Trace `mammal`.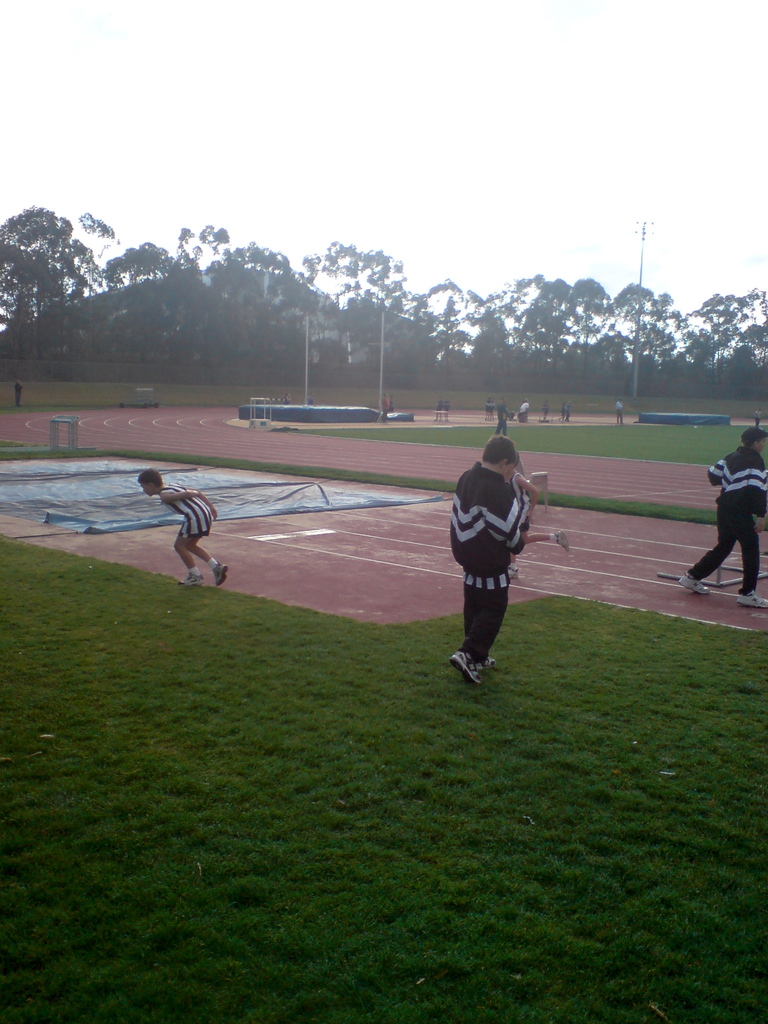
Traced to detection(282, 392, 291, 403).
